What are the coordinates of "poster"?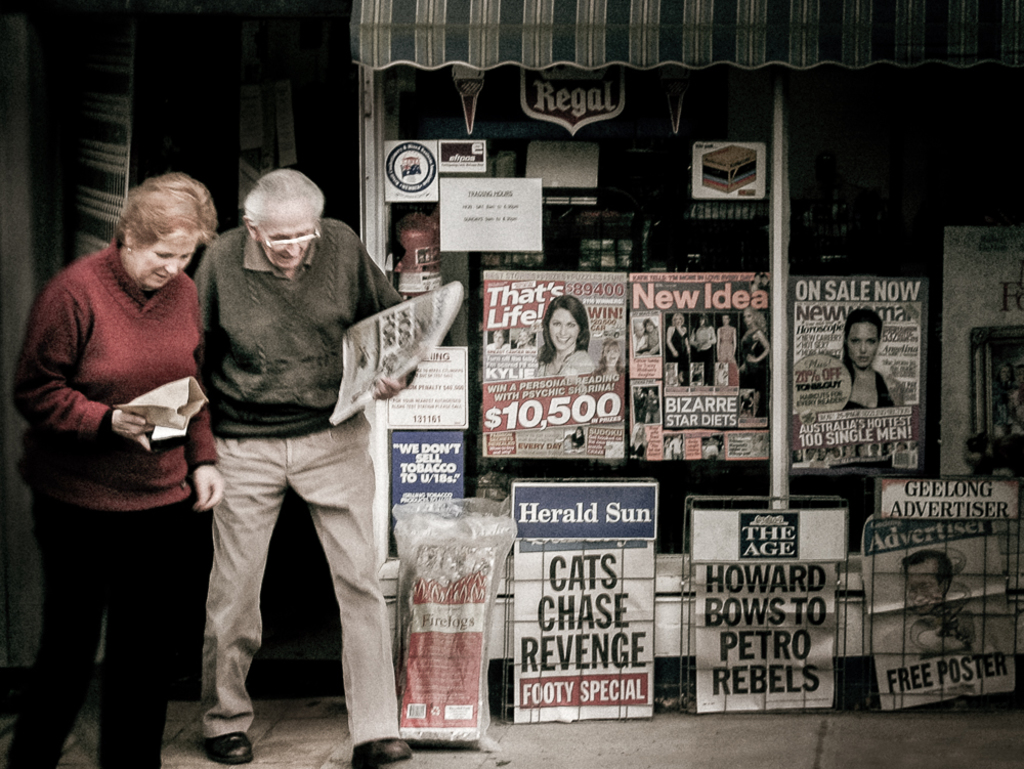
[861, 523, 1022, 711].
